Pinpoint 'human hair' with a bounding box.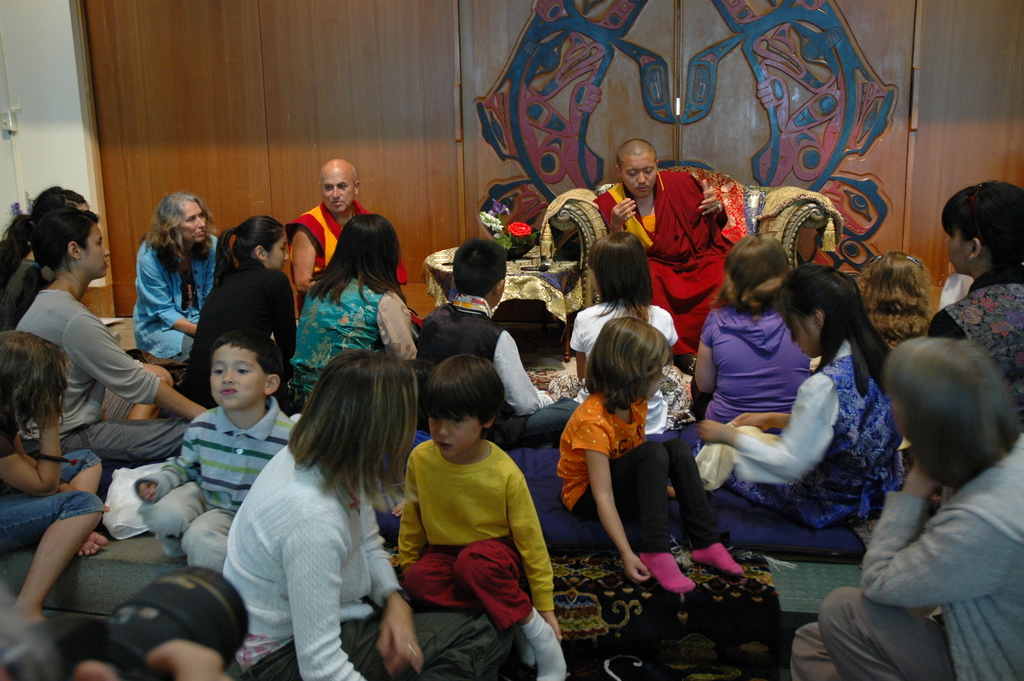
[x1=936, y1=176, x2=1023, y2=270].
